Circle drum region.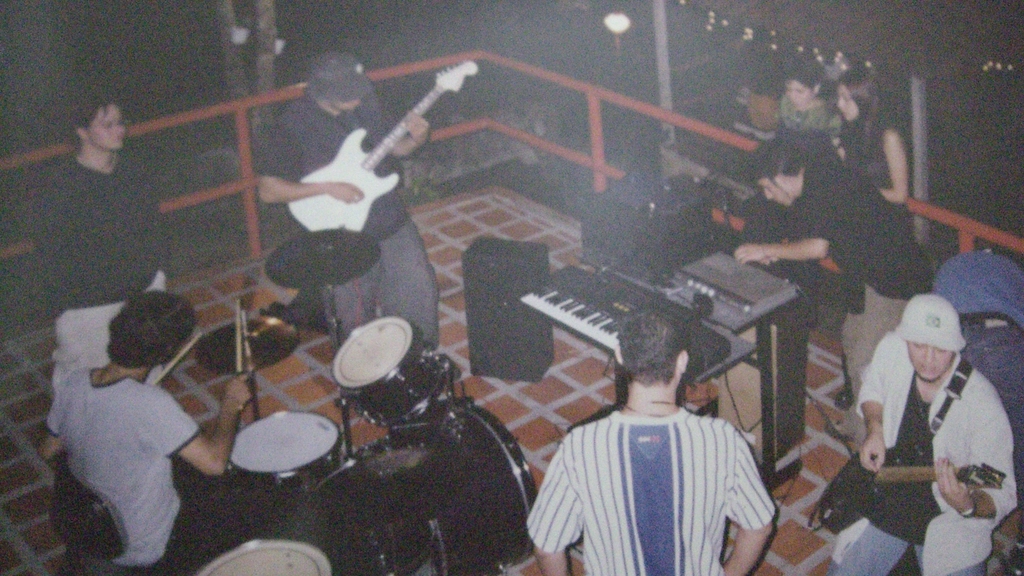
Region: crop(227, 408, 345, 496).
